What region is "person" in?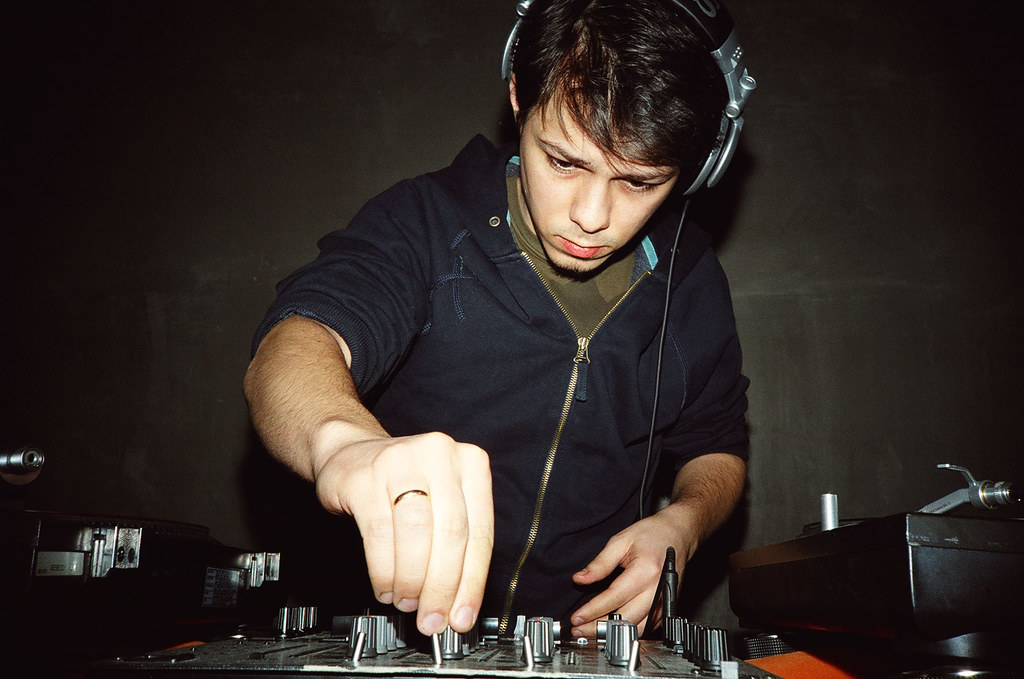
bbox(230, 8, 808, 668).
